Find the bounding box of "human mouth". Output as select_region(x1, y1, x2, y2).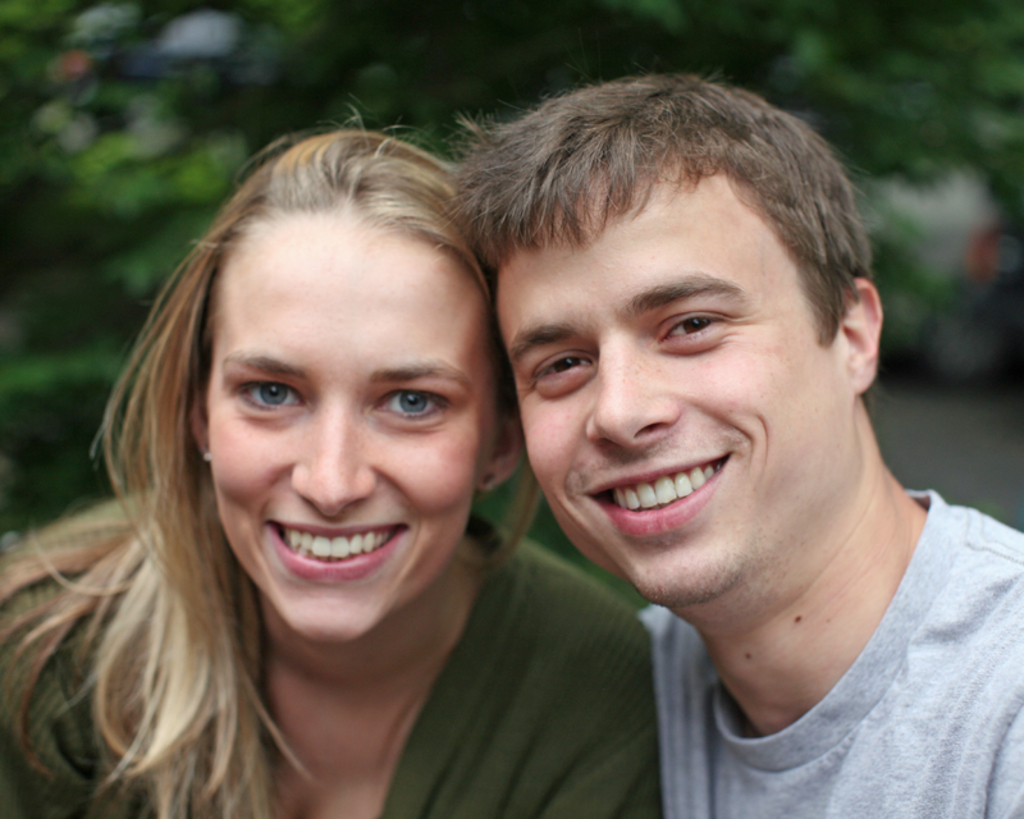
select_region(265, 522, 397, 589).
